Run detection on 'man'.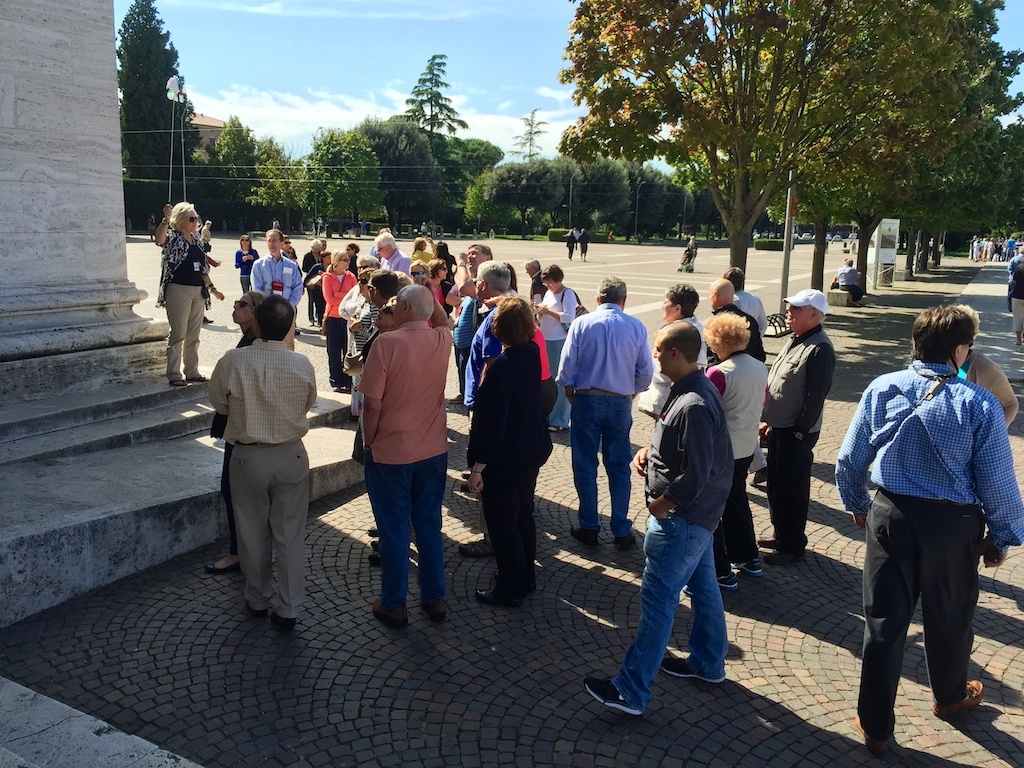
Result: l=464, t=257, r=515, b=417.
